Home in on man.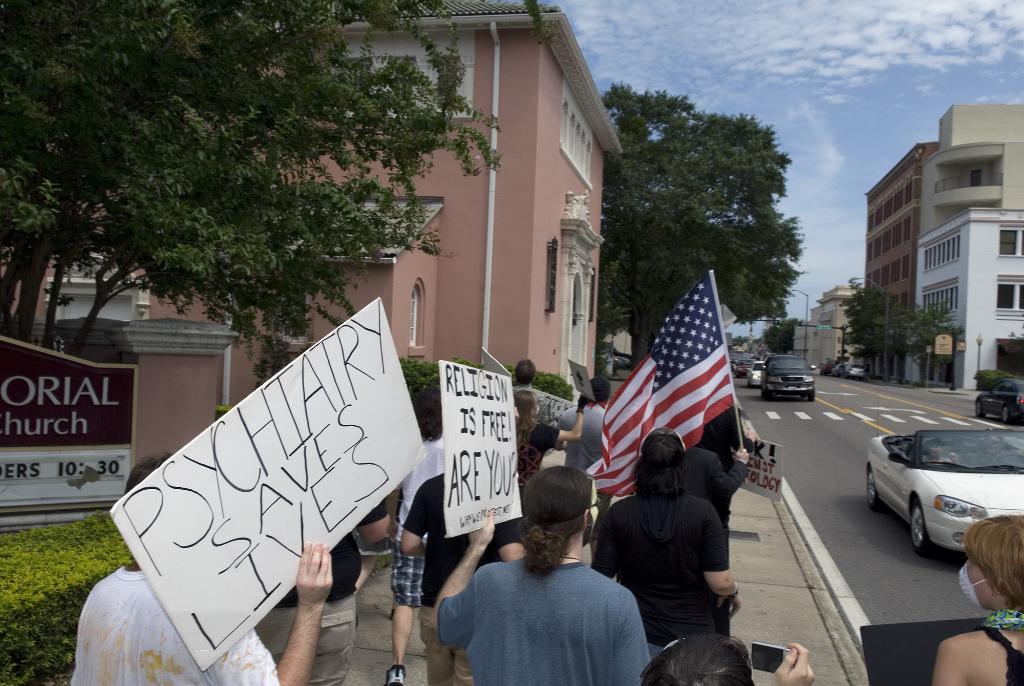
Homed in at crop(556, 371, 608, 559).
